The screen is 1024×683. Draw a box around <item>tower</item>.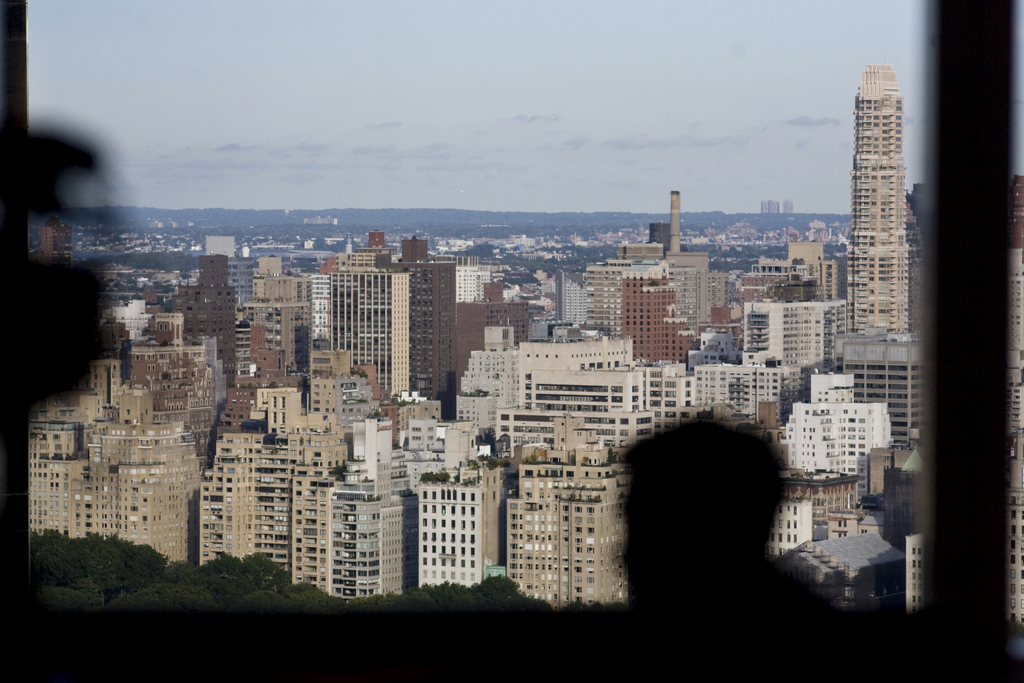
x1=324, y1=258, x2=415, y2=389.
